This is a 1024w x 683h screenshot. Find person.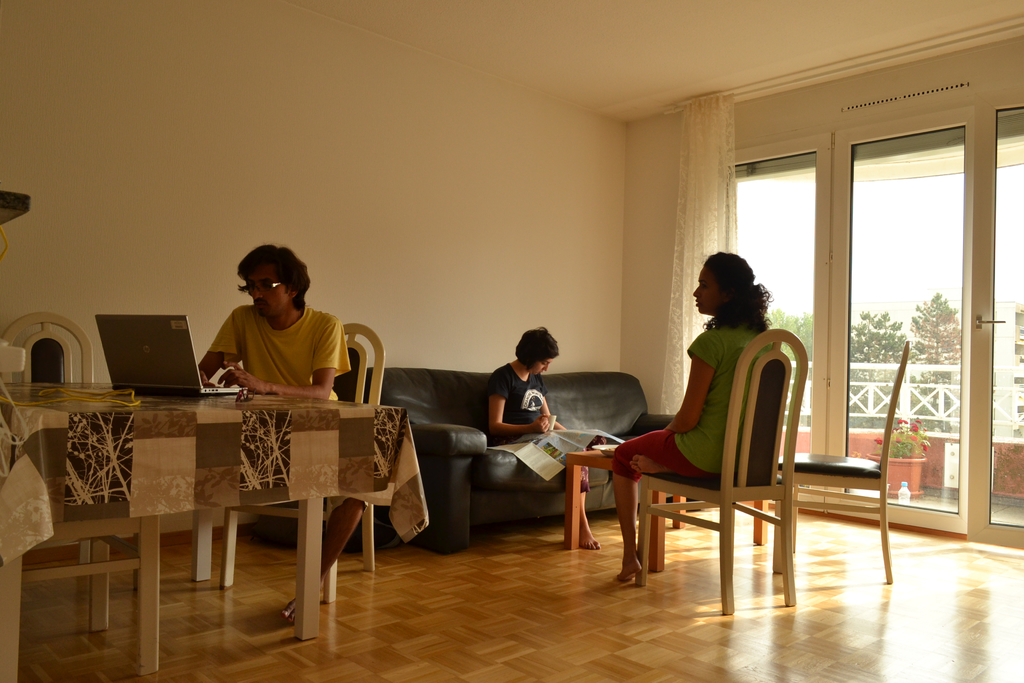
Bounding box: 195, 243, 371, 619.
